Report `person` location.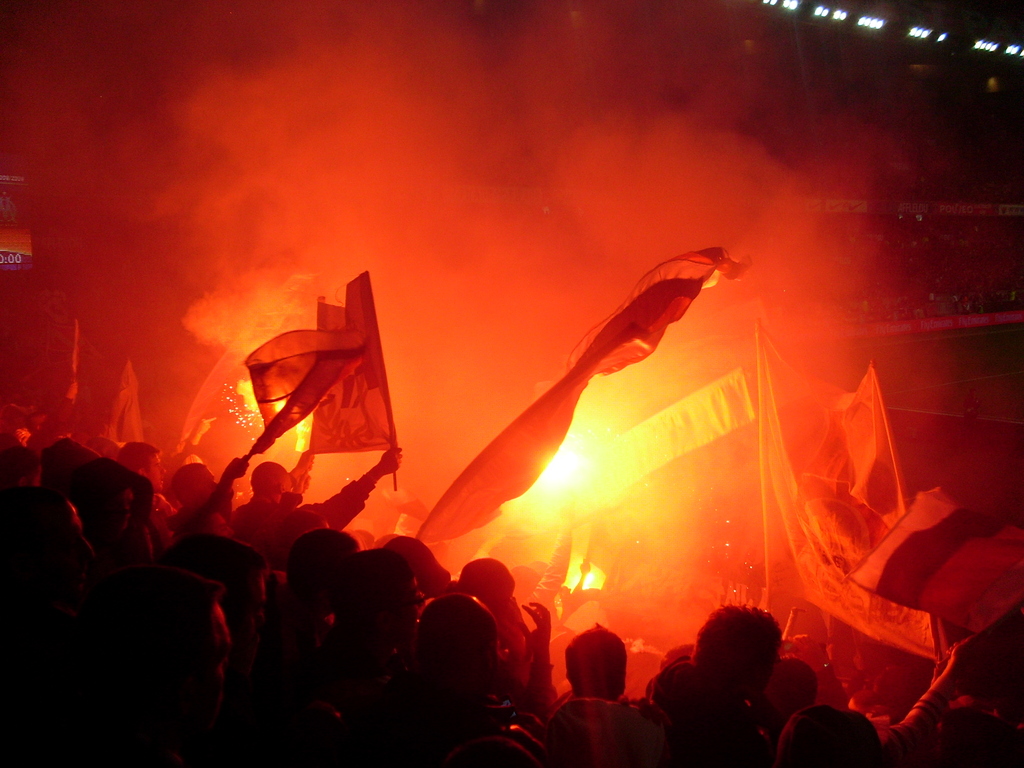
Report: rect(1, 378, 15, 399).
